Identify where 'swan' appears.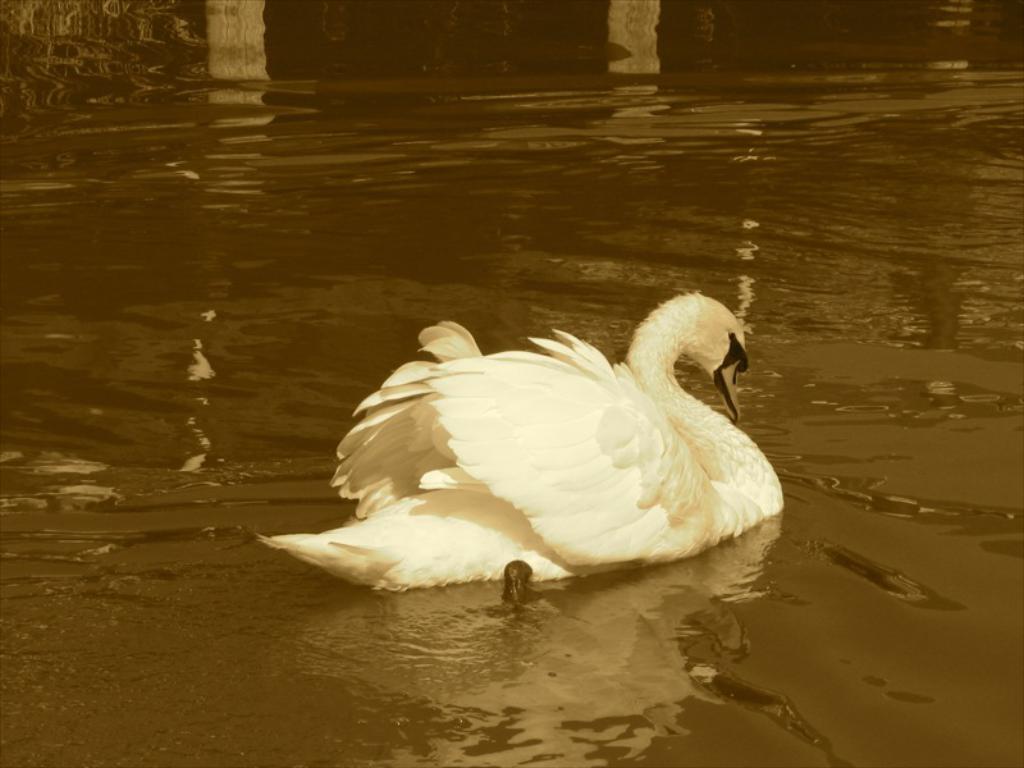
Appears at [x1=262, y1=282, x2=760, y2=593].
